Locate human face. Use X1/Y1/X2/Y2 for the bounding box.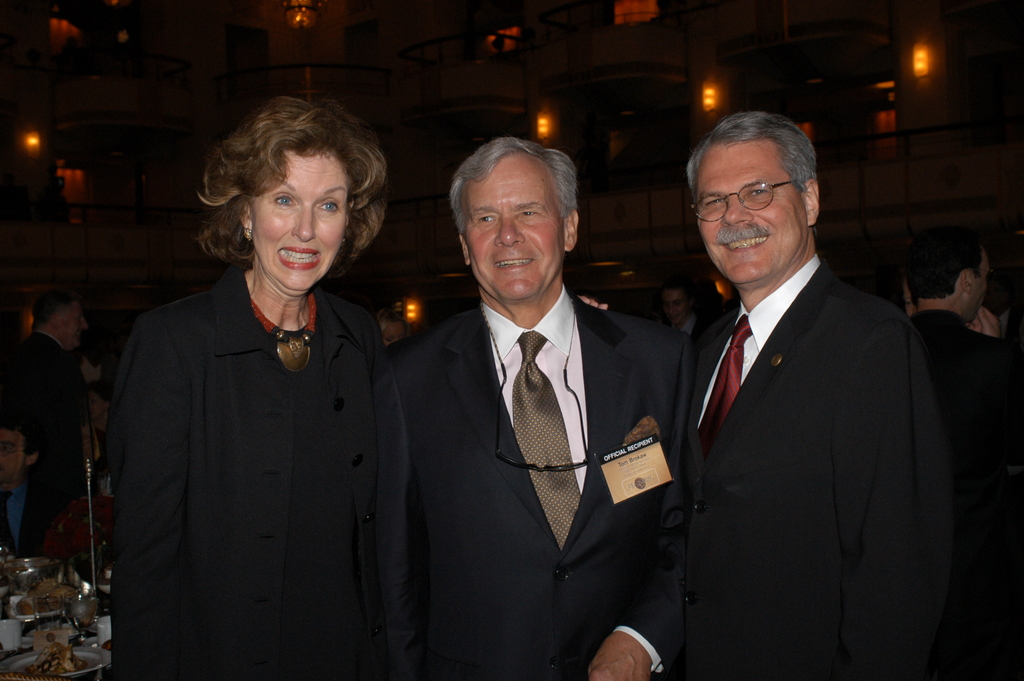
464/156/563/298.
